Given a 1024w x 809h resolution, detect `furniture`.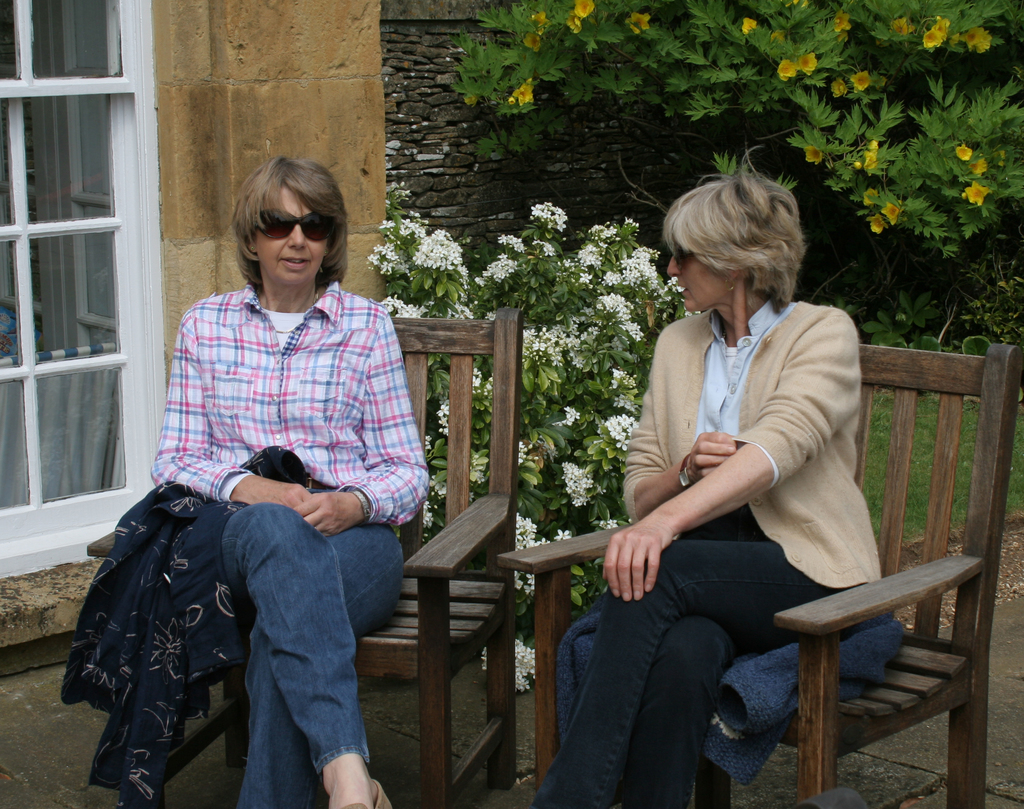
86 307 520 808.
